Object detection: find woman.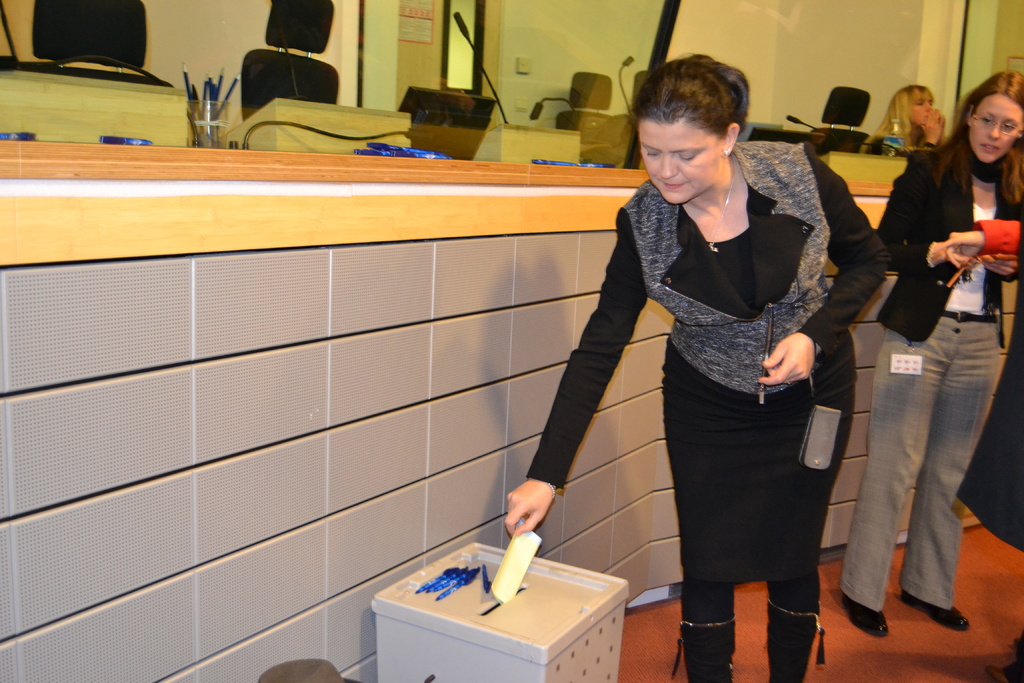
833:67:1023:639.
